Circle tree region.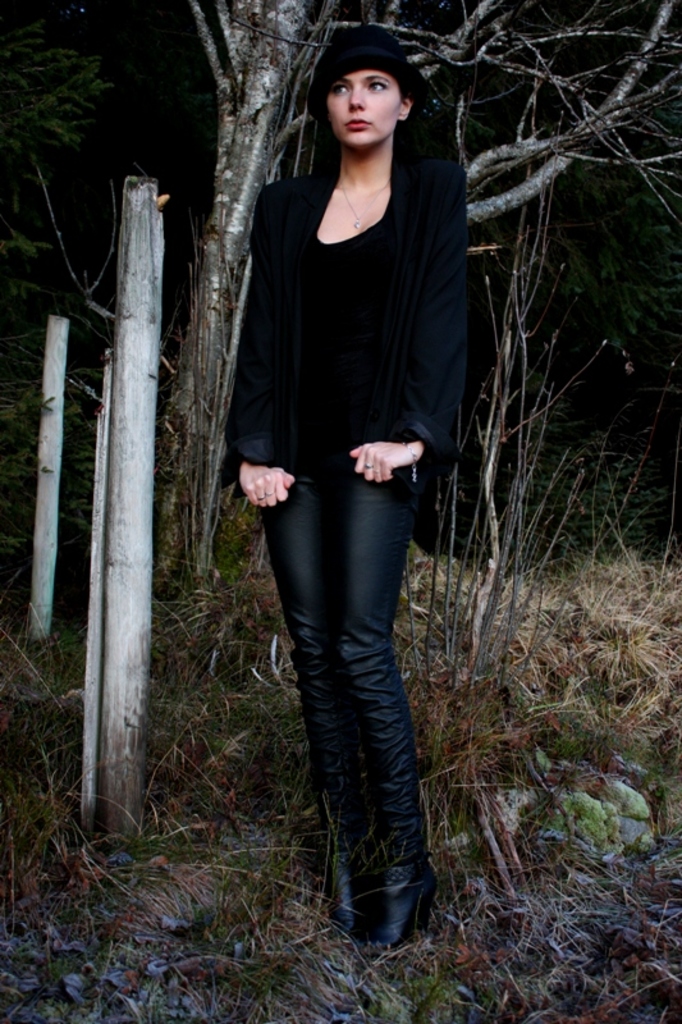
Region: <bbox>157, 0, 681, 614</bbox>.
